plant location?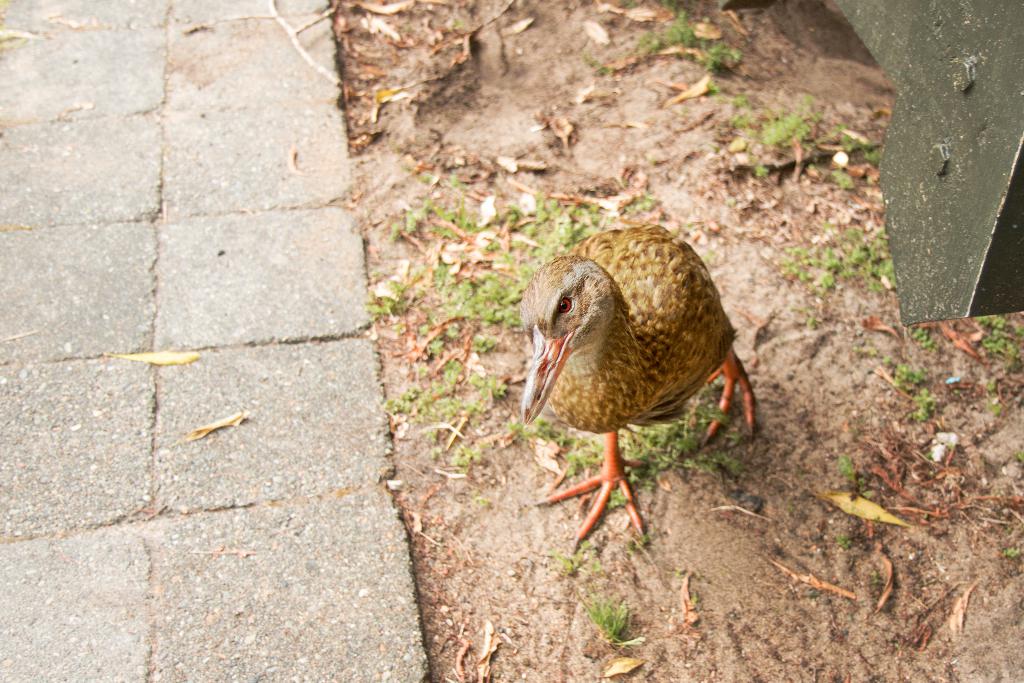
{"x1": 753, "y1": 111, "x2": 807, "y2": 156}
